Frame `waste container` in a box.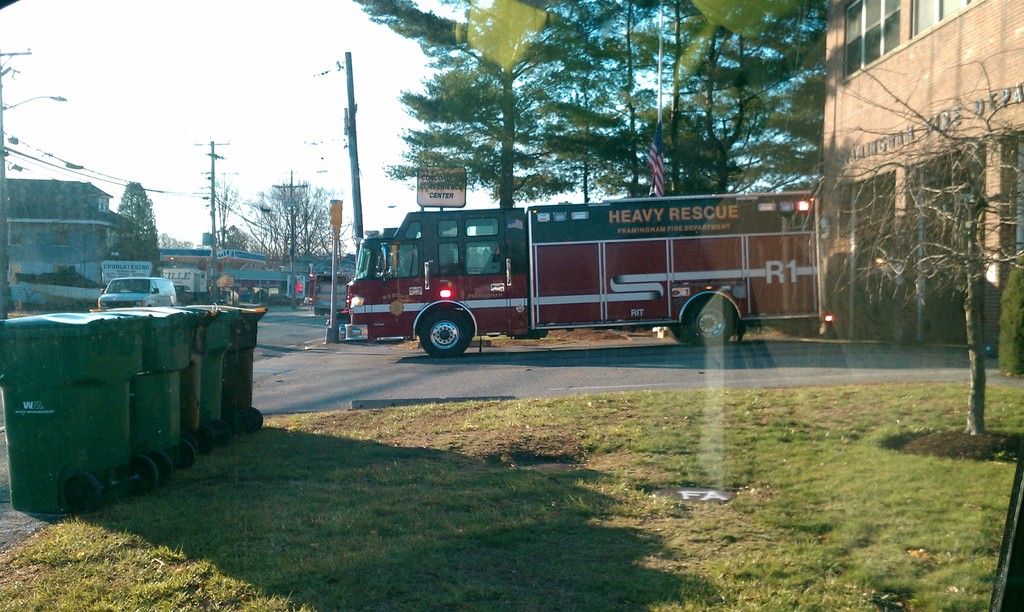
189,298,268,435.
